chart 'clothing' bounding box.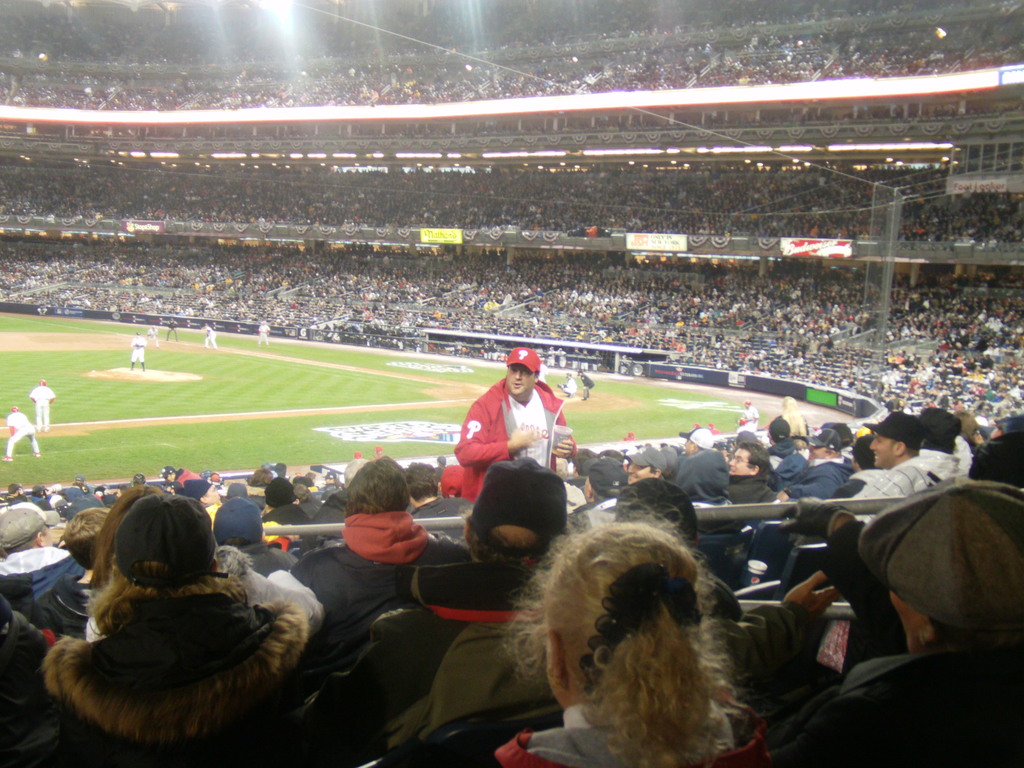
Charted: box(28, 385, 54, 428).
